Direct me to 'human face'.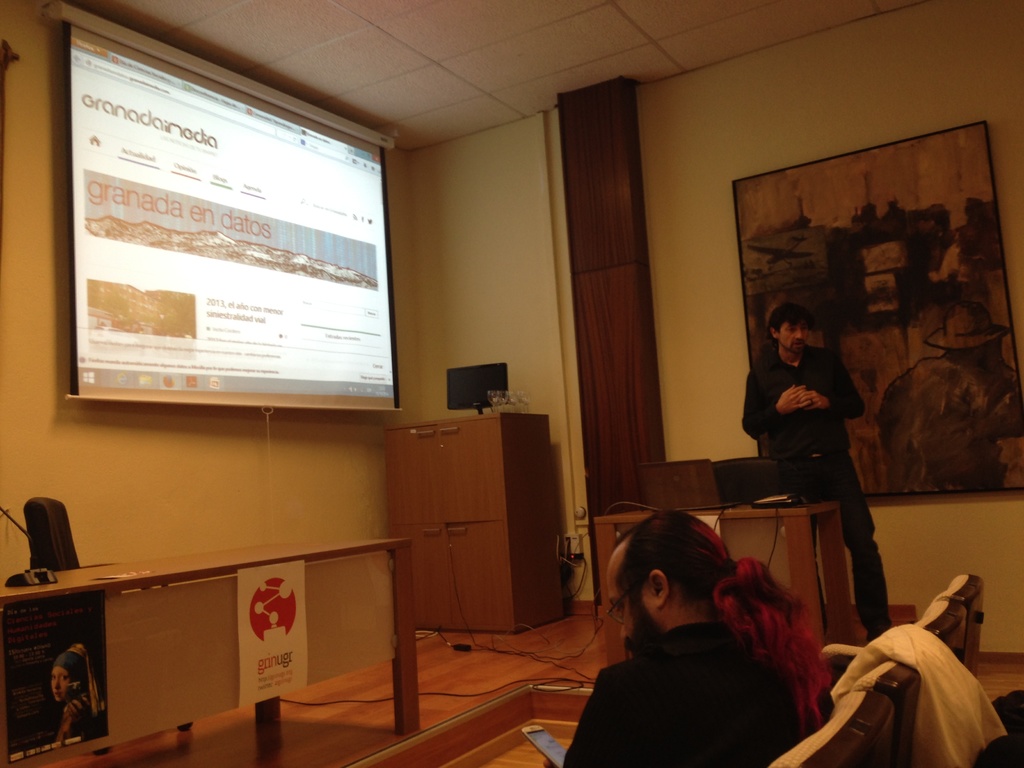
Direction: 45/666/71/703.
